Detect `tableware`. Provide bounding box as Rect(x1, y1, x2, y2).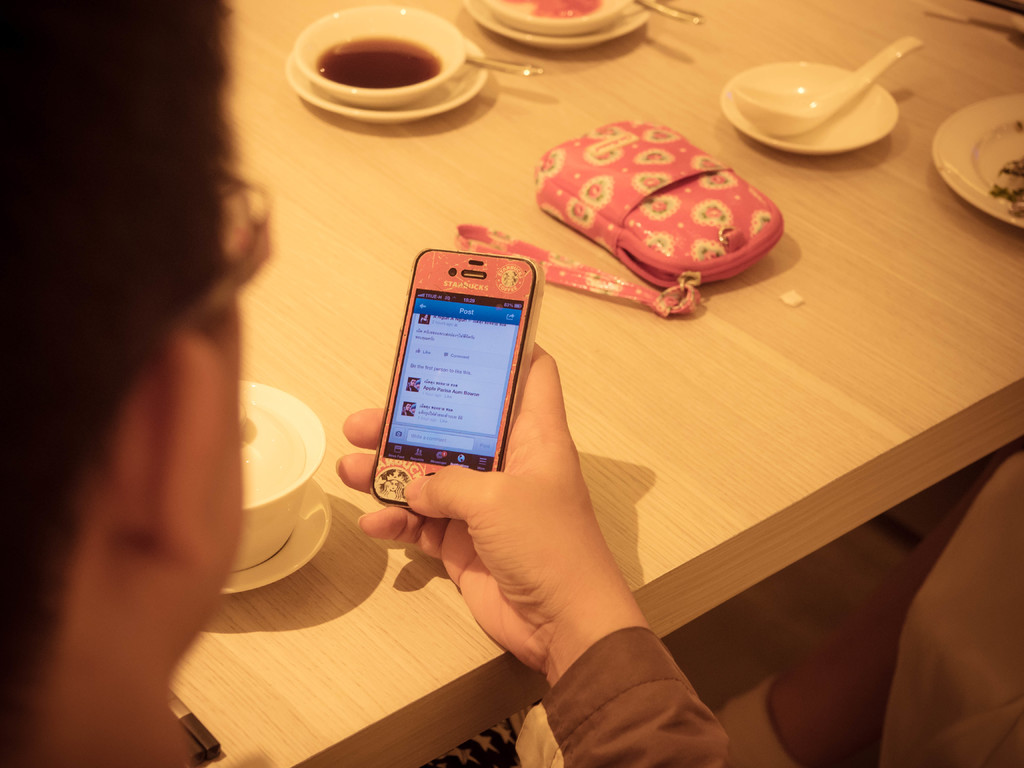
Rect(634, 0, 703, 28).
